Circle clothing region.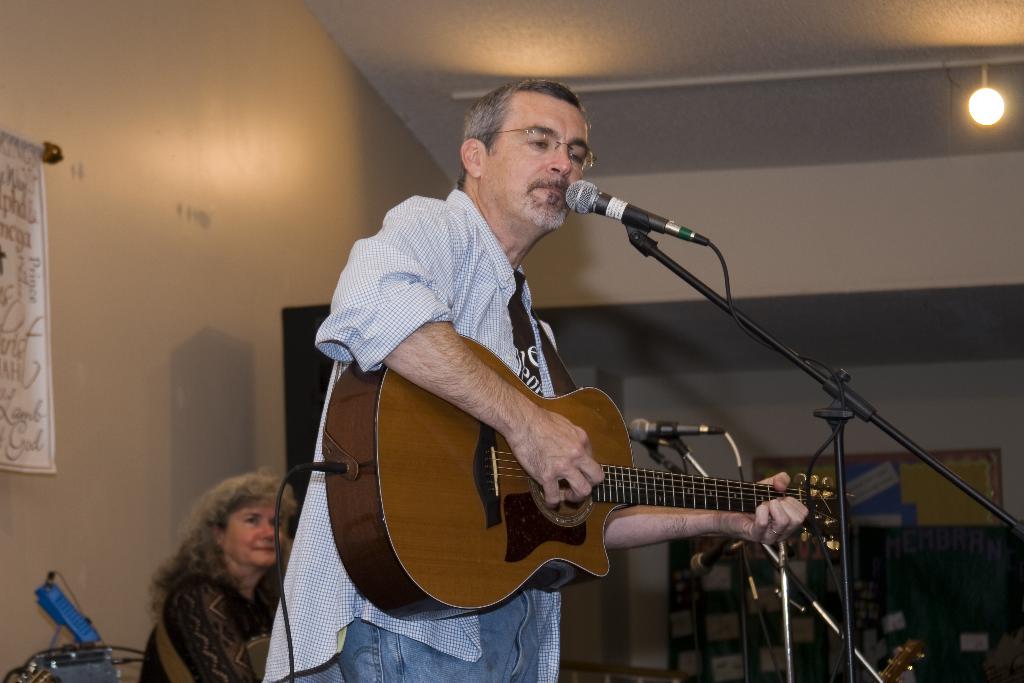
Region: box=[258, 180, 579, 682].
